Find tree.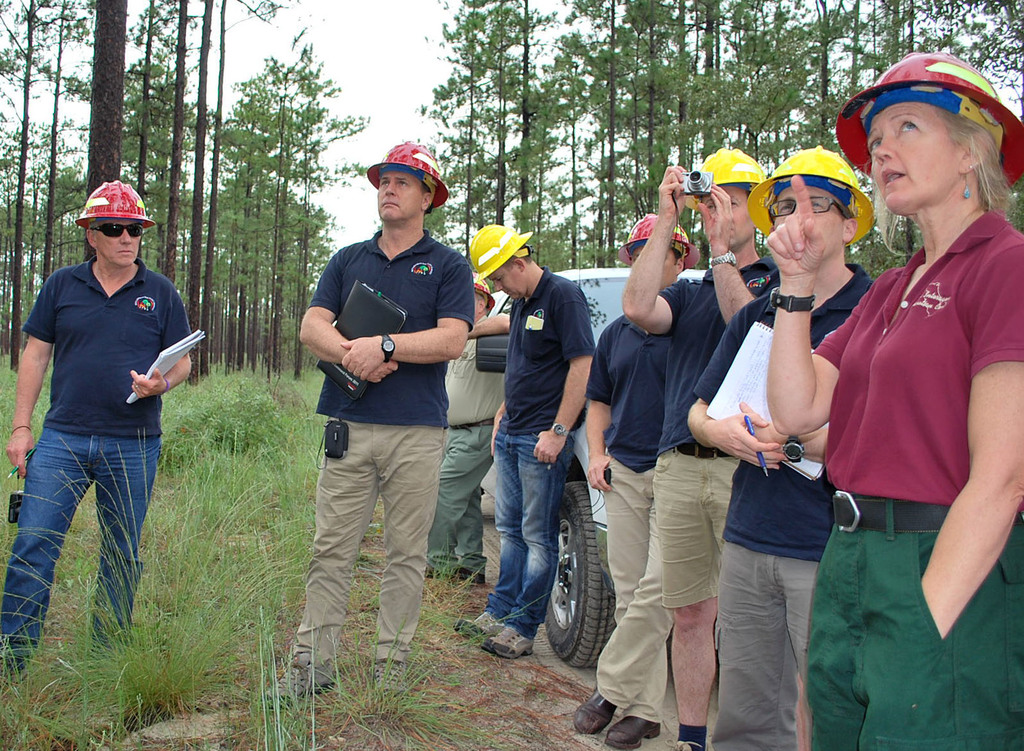
98:0:128:262.
